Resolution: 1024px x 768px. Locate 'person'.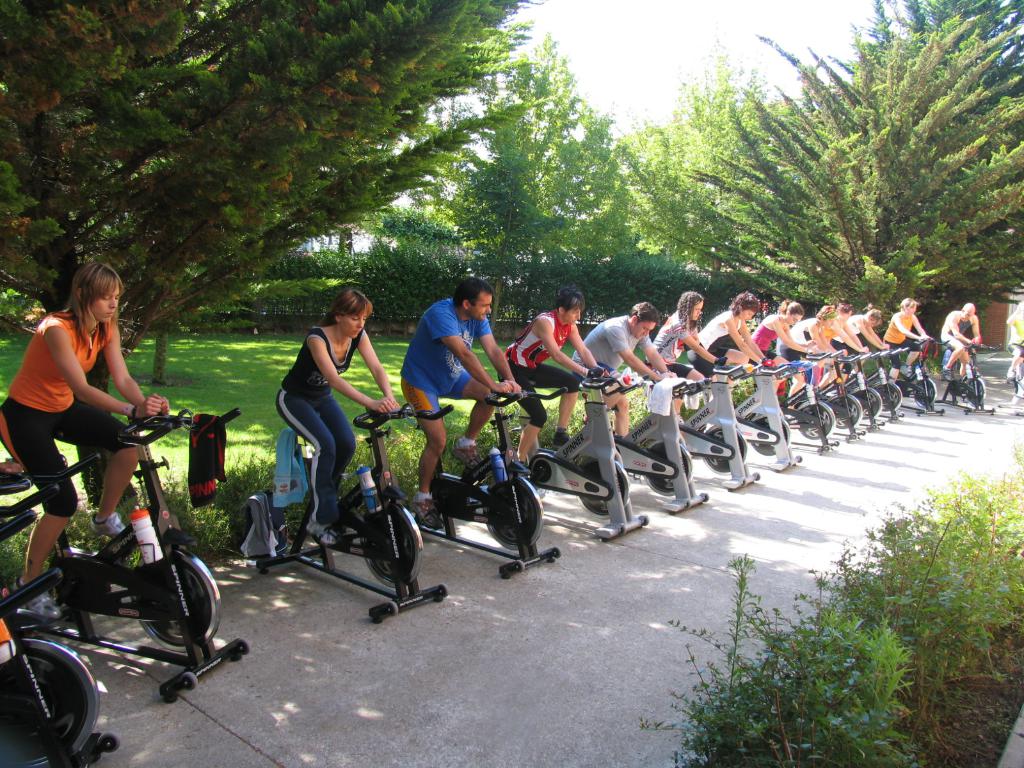
BBox(680, 287, 783, 430).
